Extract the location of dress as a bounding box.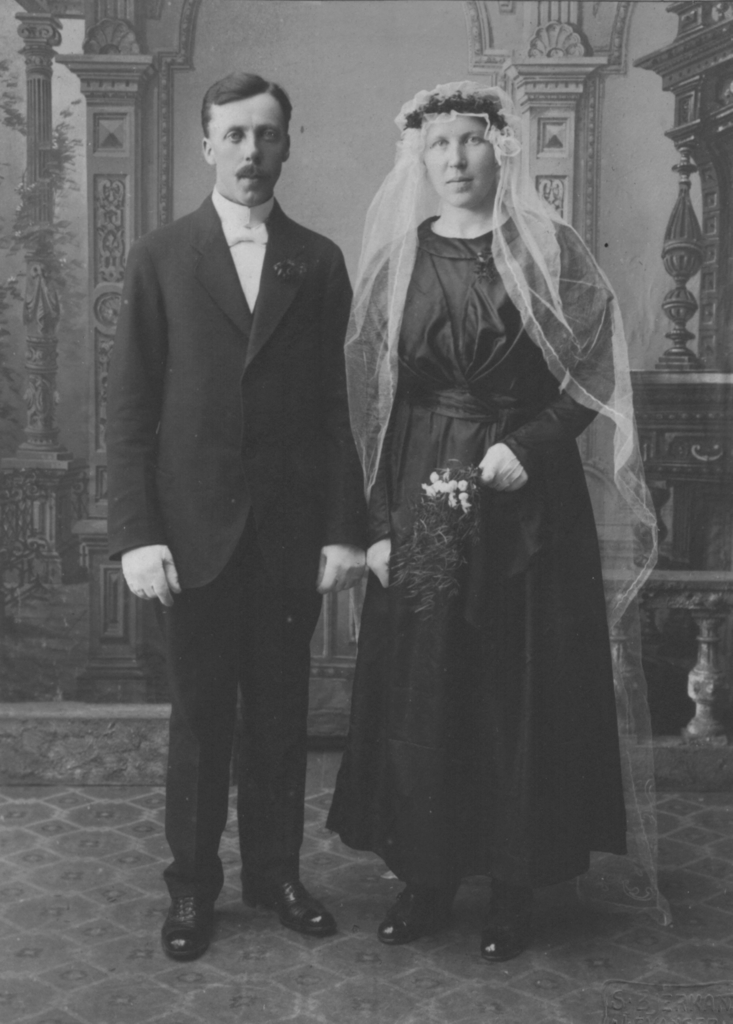
x1=326 y1=212 x2=635 y2=896.
